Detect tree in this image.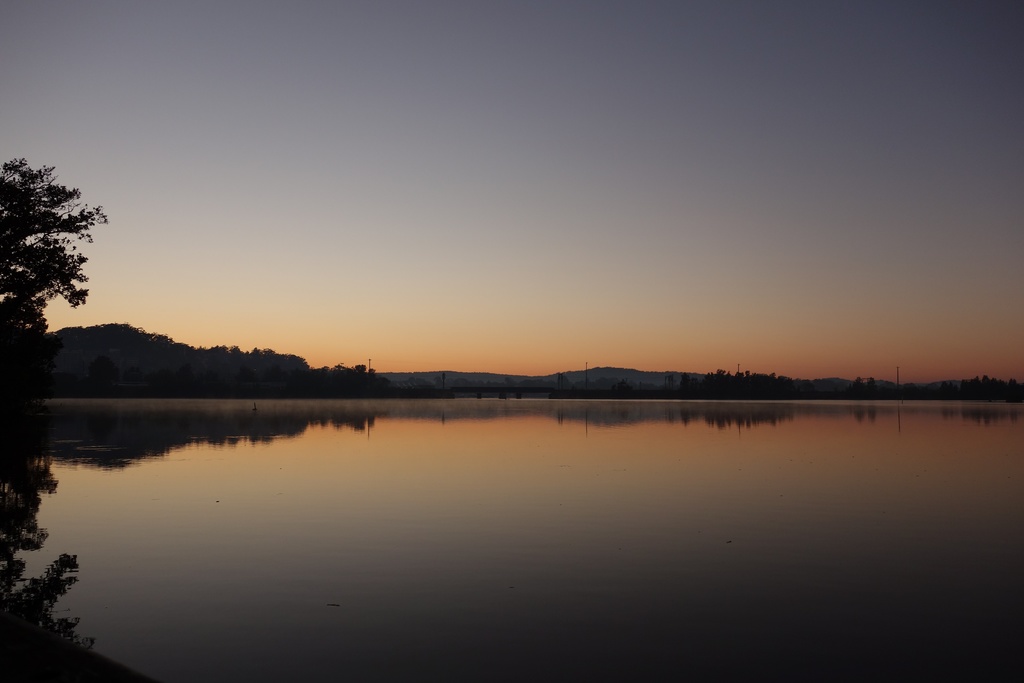
Detection: Rect(12, 138, 100, 388).
